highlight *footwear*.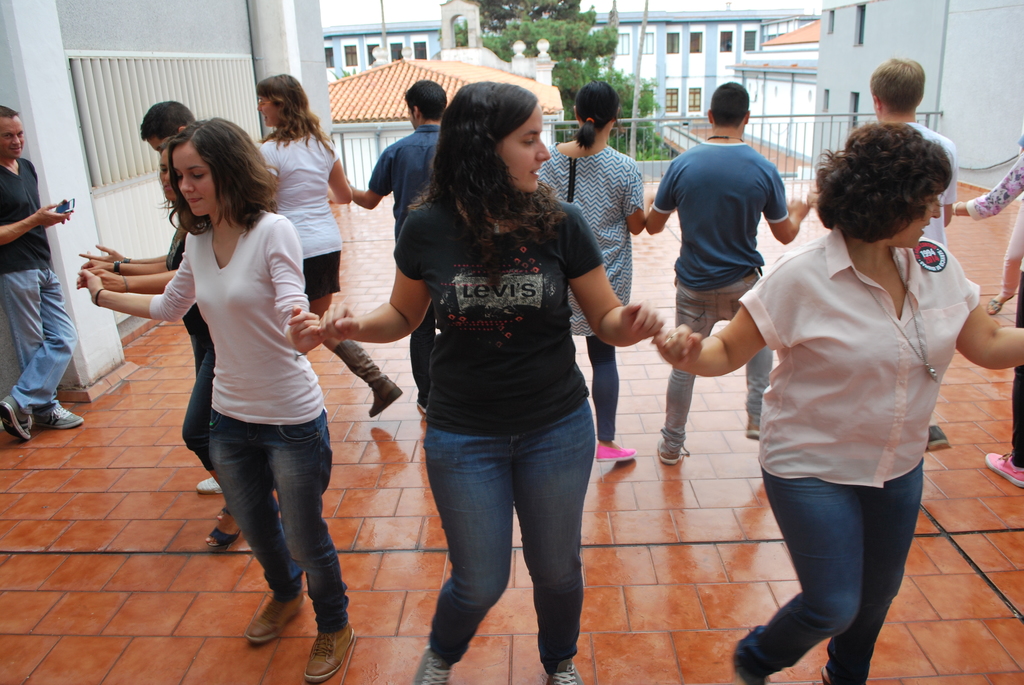
Highlighted region: pyautogui.locateOnScreen(202, 502, 259, 552).
